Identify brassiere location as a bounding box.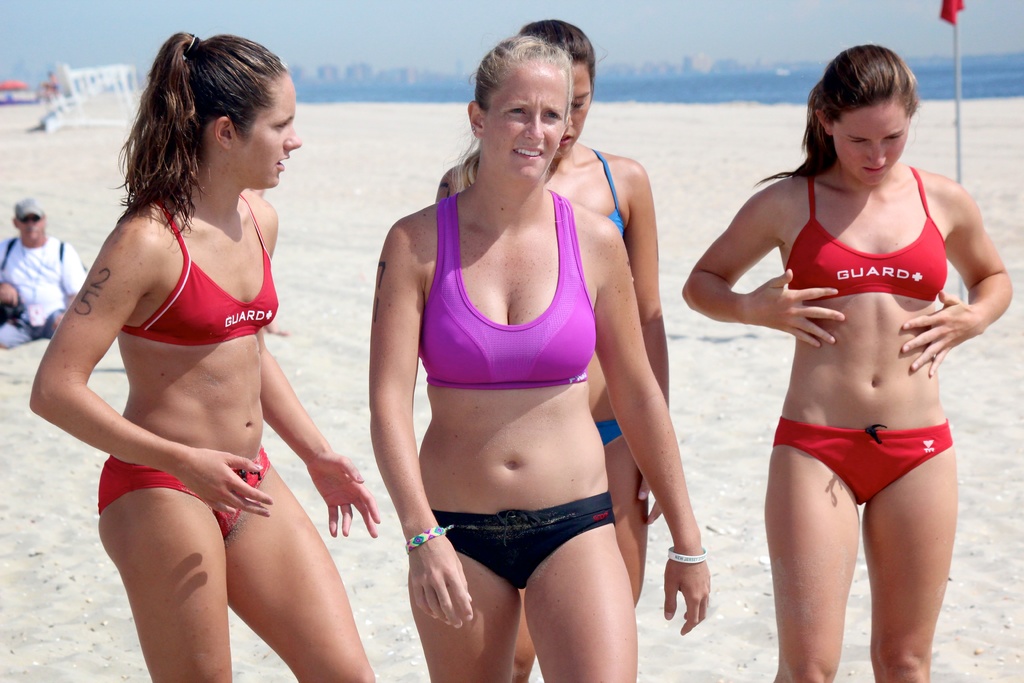
bbox(784, 167, 945, 302).
